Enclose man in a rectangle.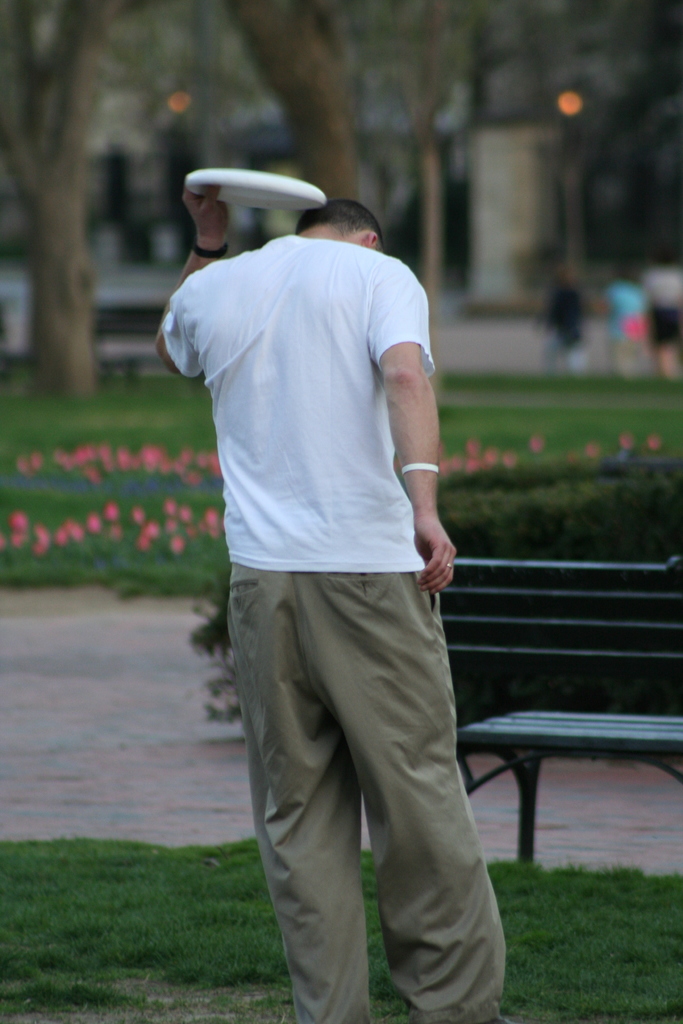
[x1=133, y1=175, x2=515, y2=1023].
